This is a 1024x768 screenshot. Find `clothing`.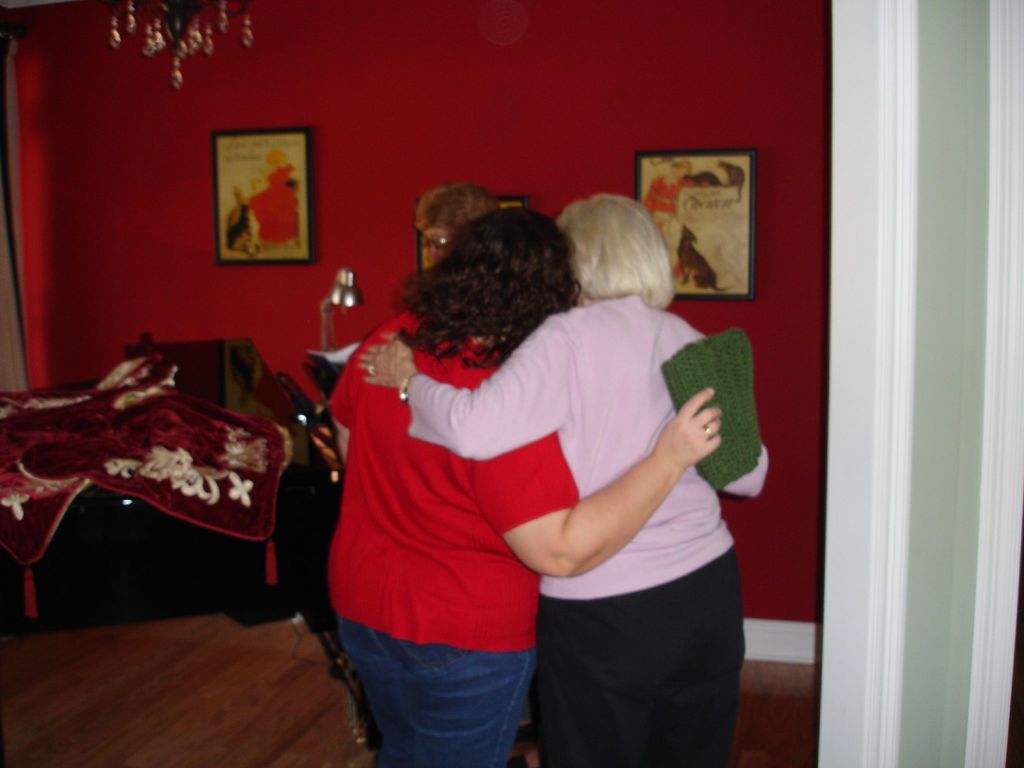
Bounding box: select_region(333, 312, 578, 767).
